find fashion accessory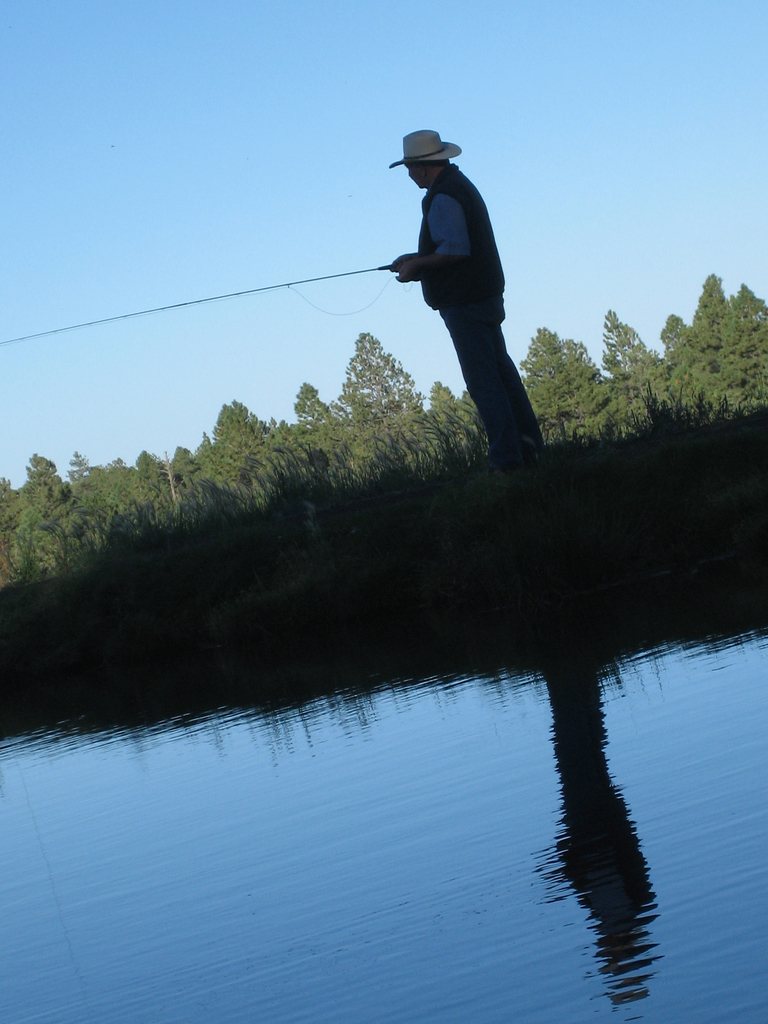
{"x1": 388, "y1": 127, "x2": 462, "y2": 169}
